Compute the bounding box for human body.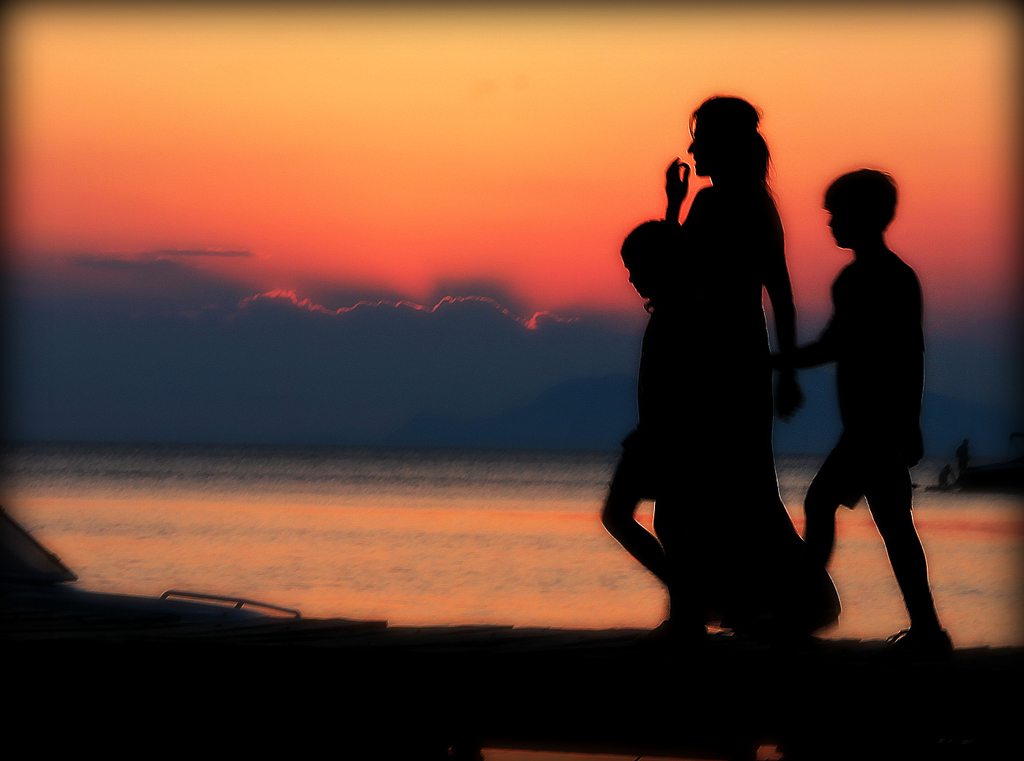
<box>600,223,670,581</box>.
